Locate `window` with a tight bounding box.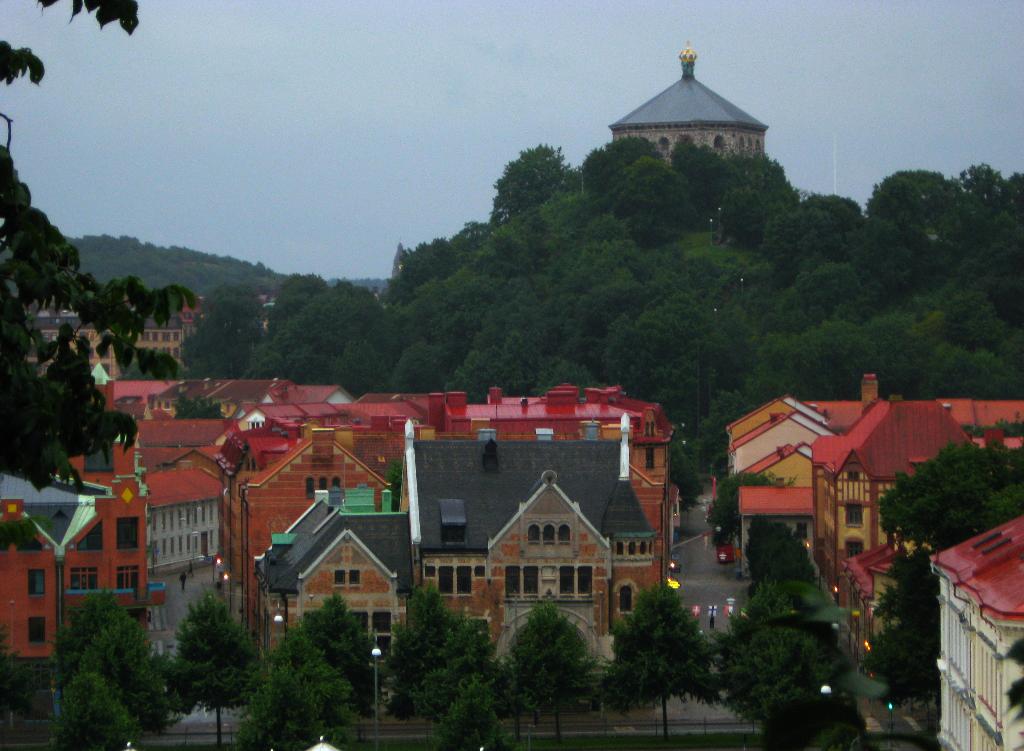
x1=147, y1=416, x2=662, y2=673.
